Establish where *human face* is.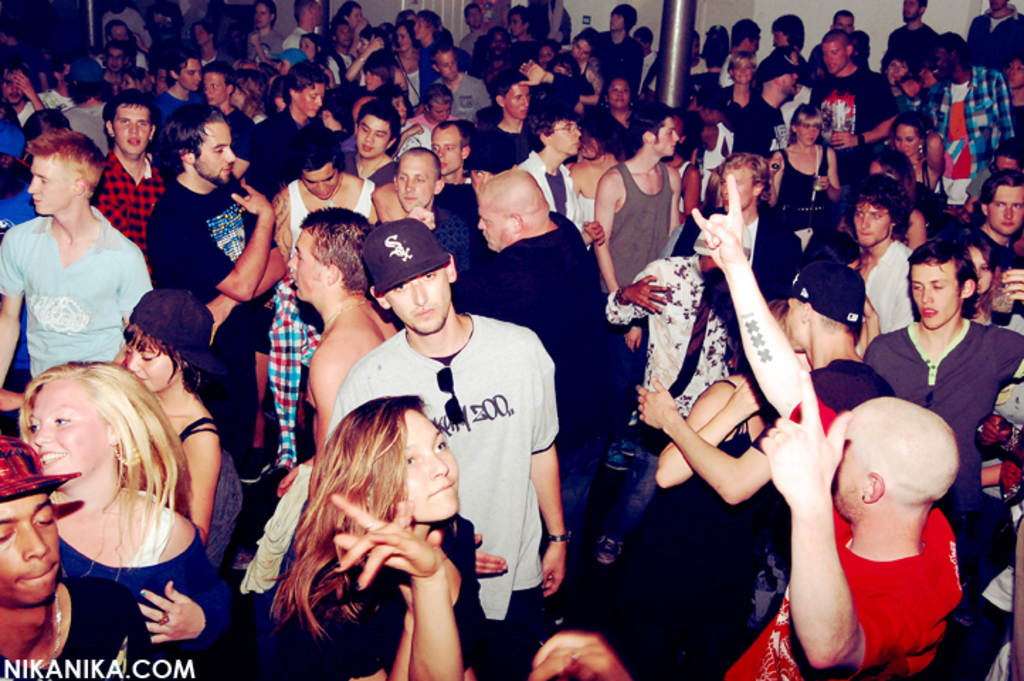
Established at l=428, t=128, r=461, b=172.
